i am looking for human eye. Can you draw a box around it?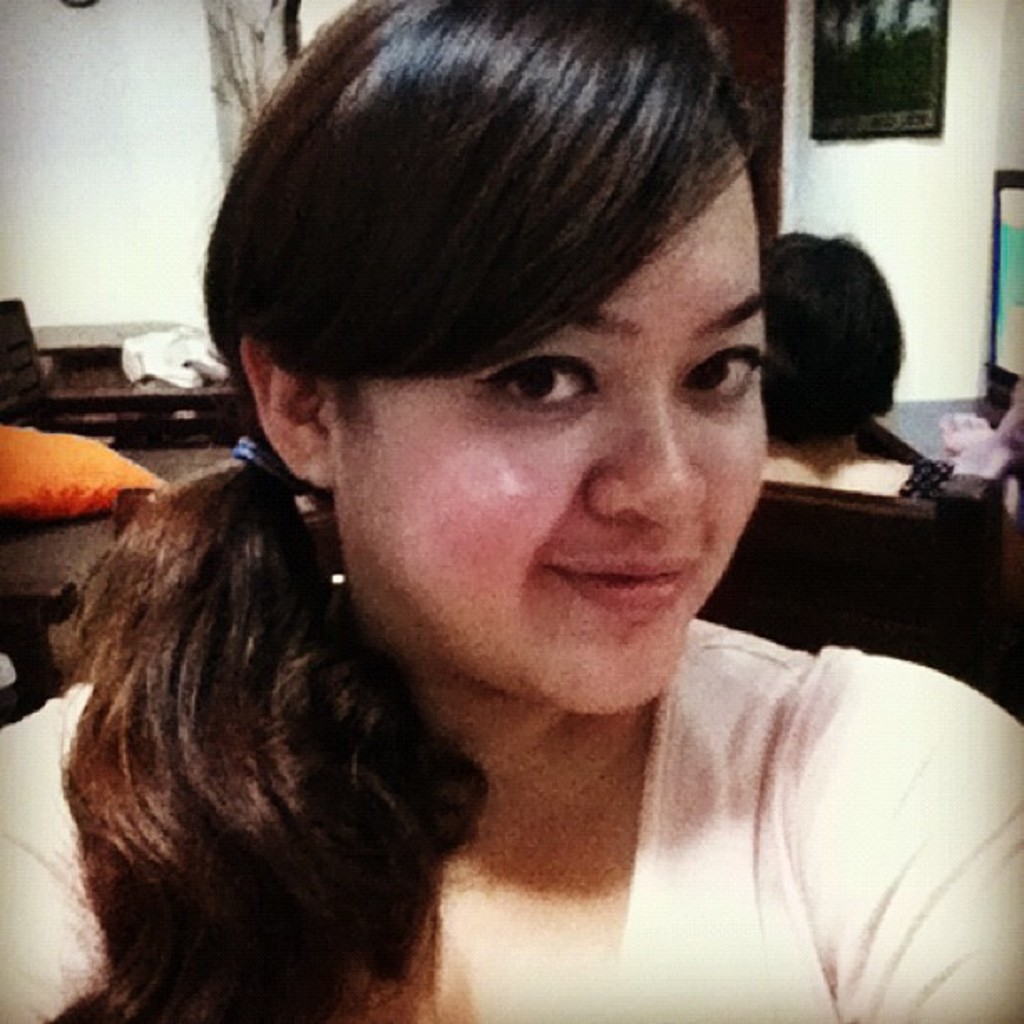
Sure, the bounding box is box(679, 331, 770, 410).
